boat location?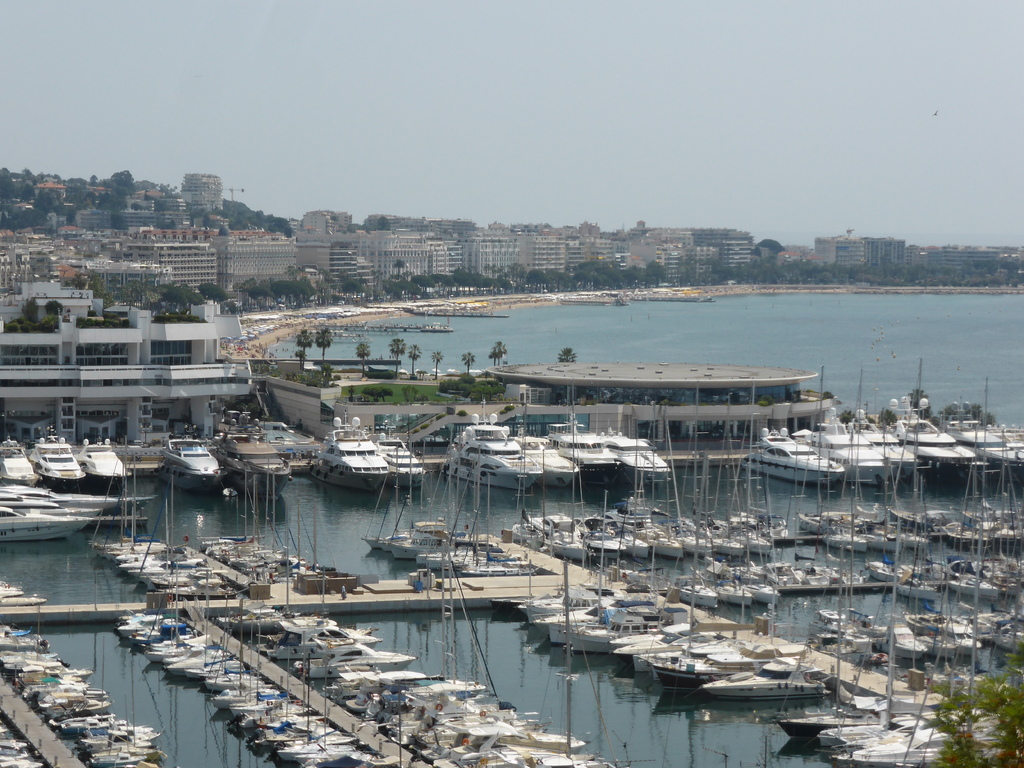
<region>549, 424, 630, 497</region>
